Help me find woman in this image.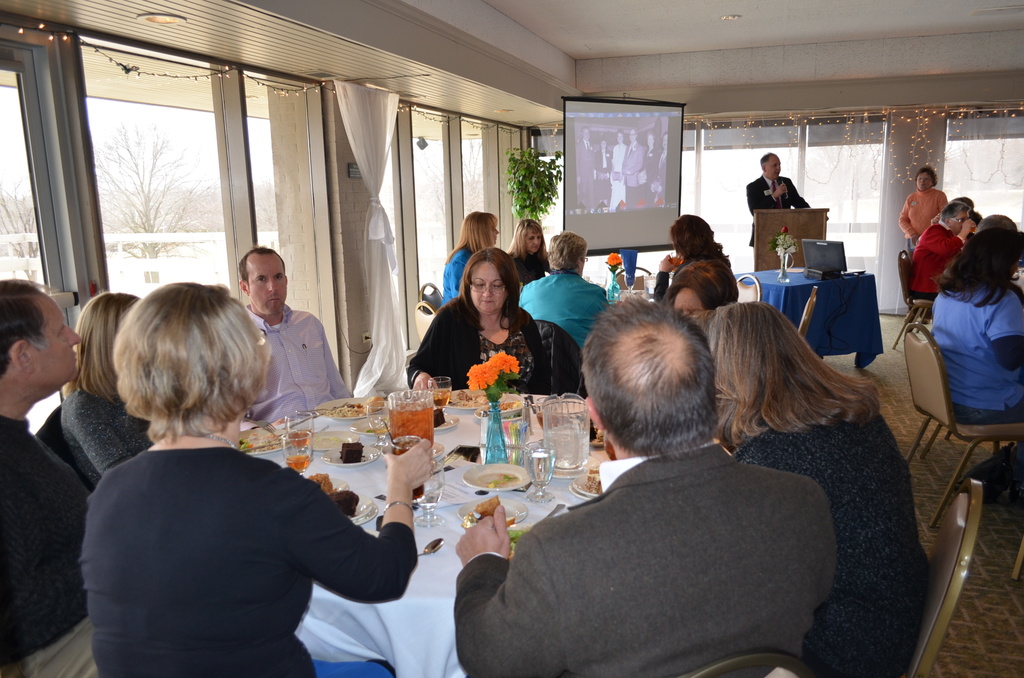
Found it: box(900, 163, 945, 244).
